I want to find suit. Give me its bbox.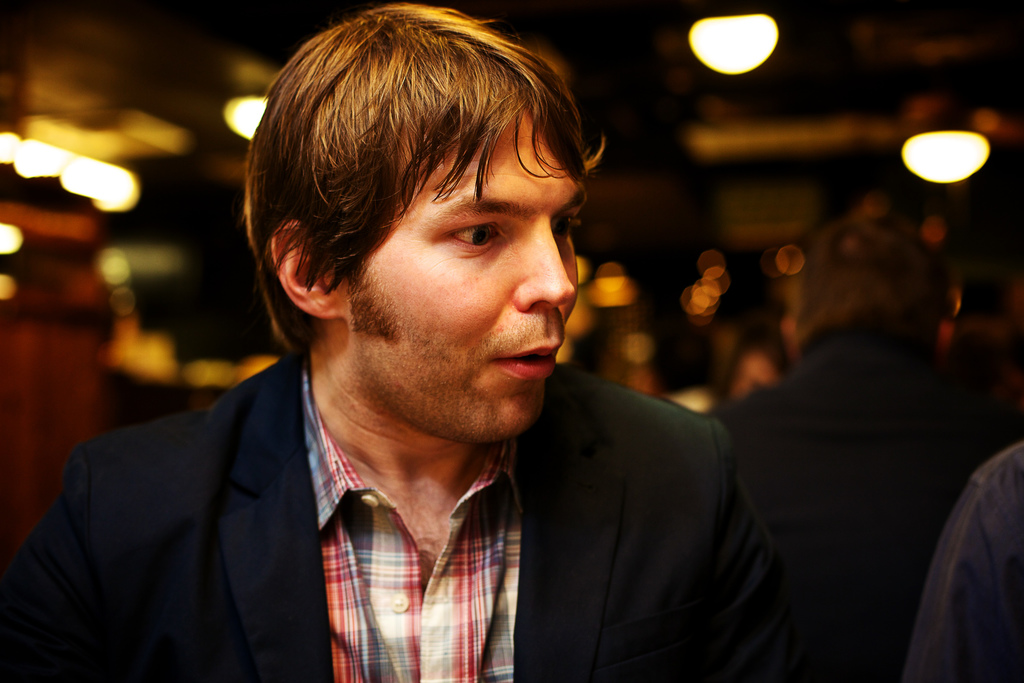
28, 337, 660, 667.
